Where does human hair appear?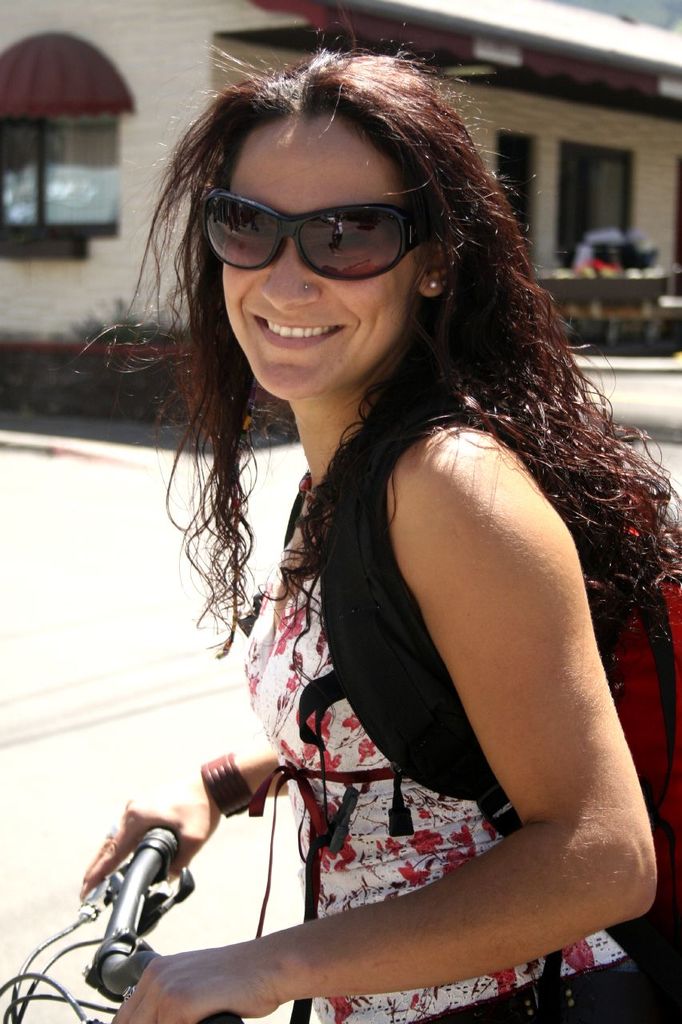
Appears at box=[73, 44, 681, 706].
